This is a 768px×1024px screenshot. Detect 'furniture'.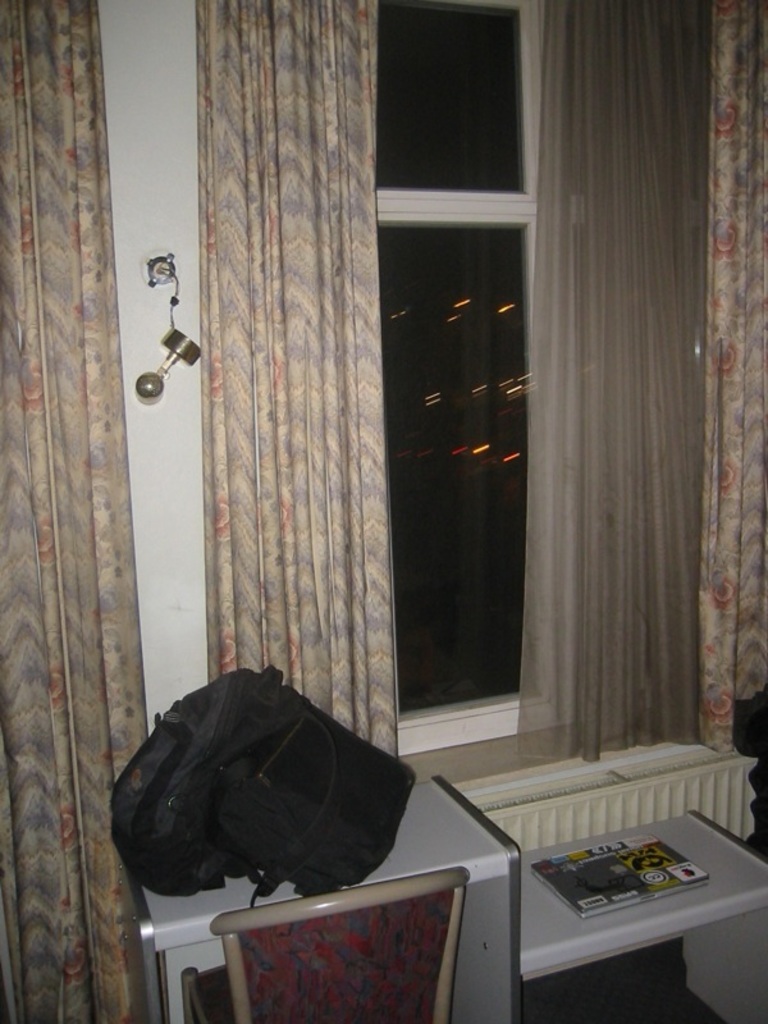
<box>211,863,471,1023</box>.
